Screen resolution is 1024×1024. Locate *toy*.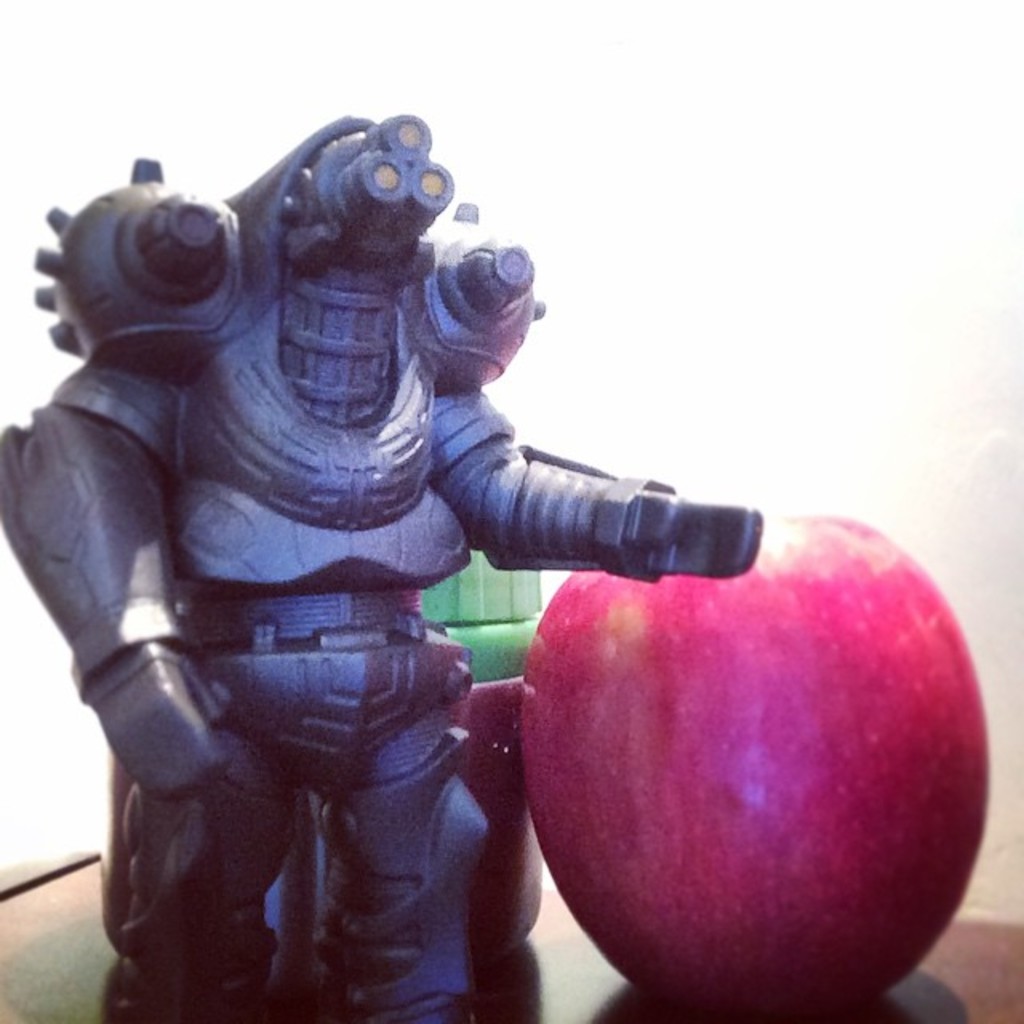
bbox(0, 91, 773, 1022).
